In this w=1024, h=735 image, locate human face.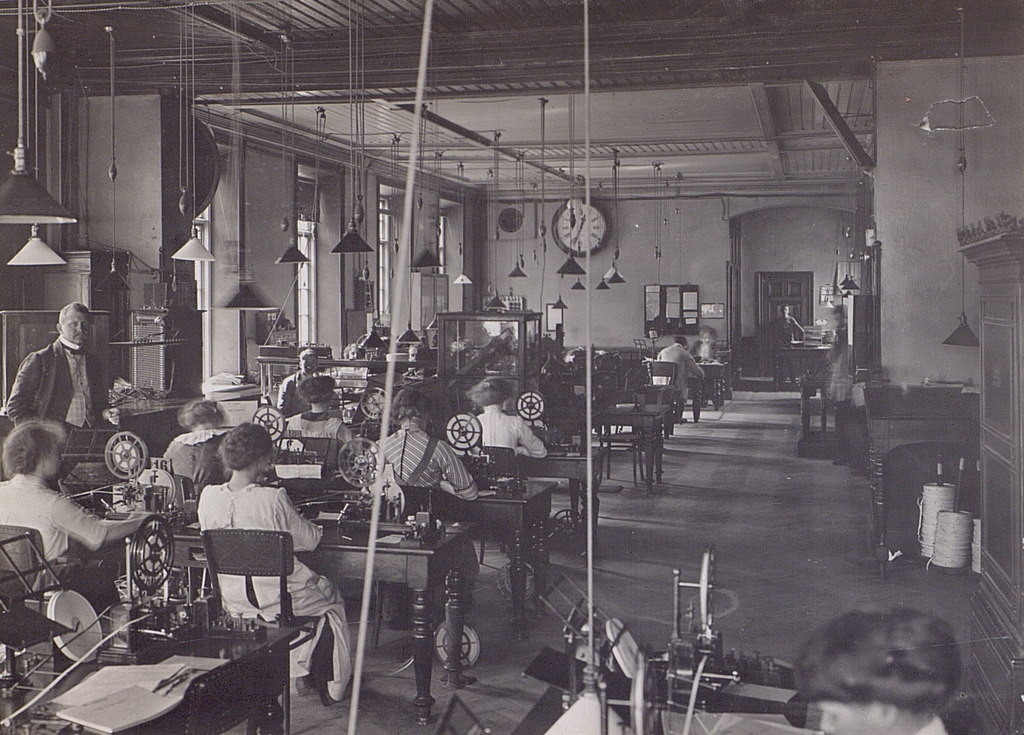
Bounding box: rect(296, 353, 324, 374).
